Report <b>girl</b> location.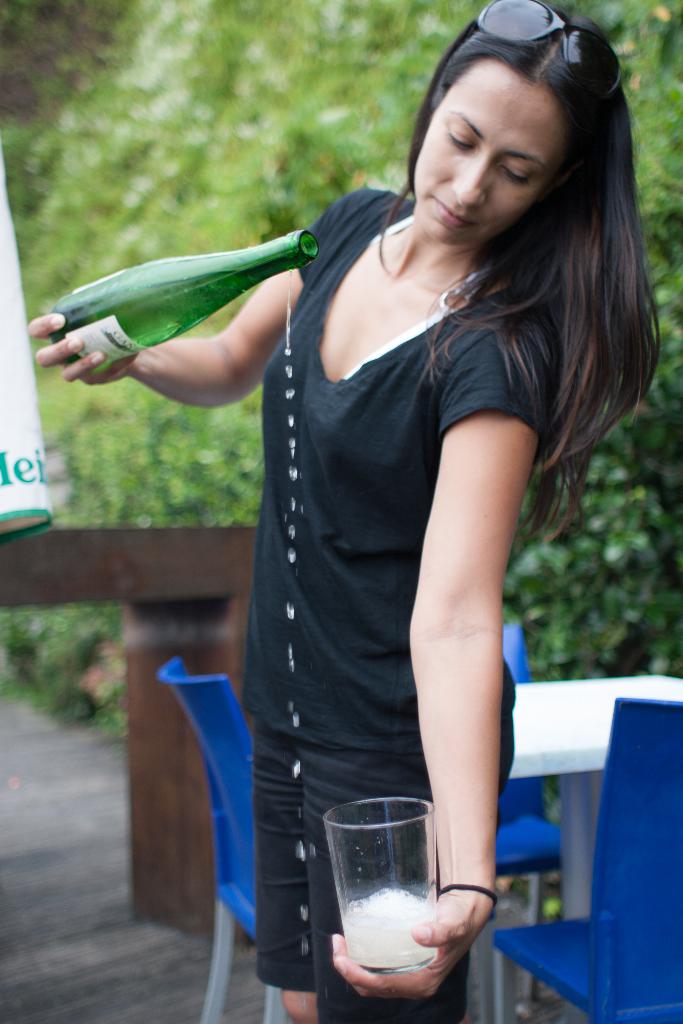
Report: x1=28 y1=20 x2=660 y2=1021.
